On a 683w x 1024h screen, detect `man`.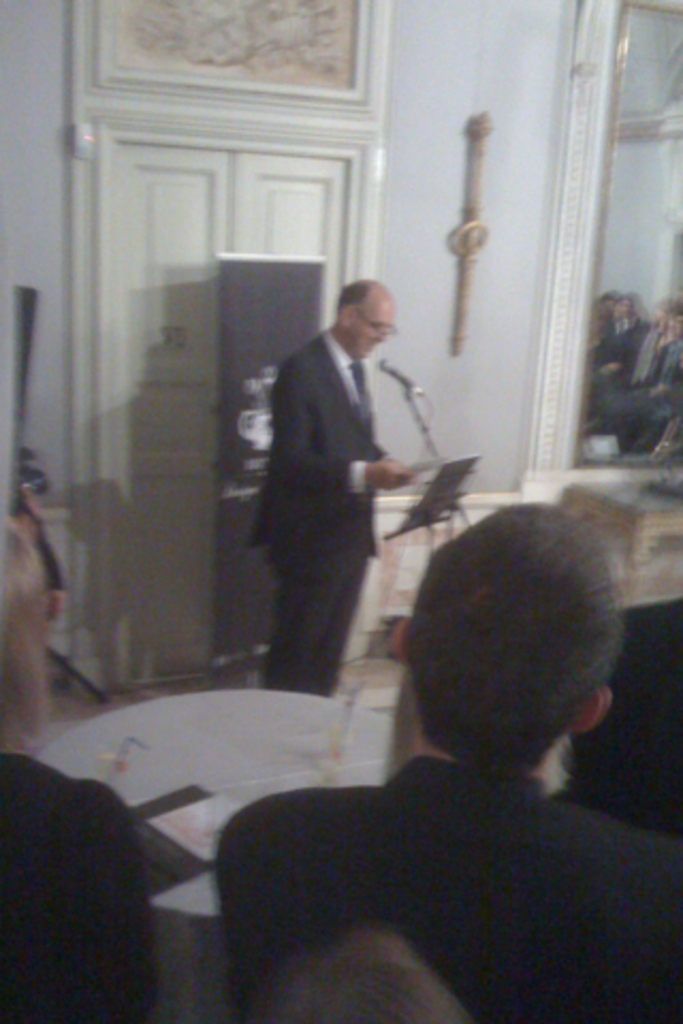
[left=258, top=928, right=472, bottom=1022].
